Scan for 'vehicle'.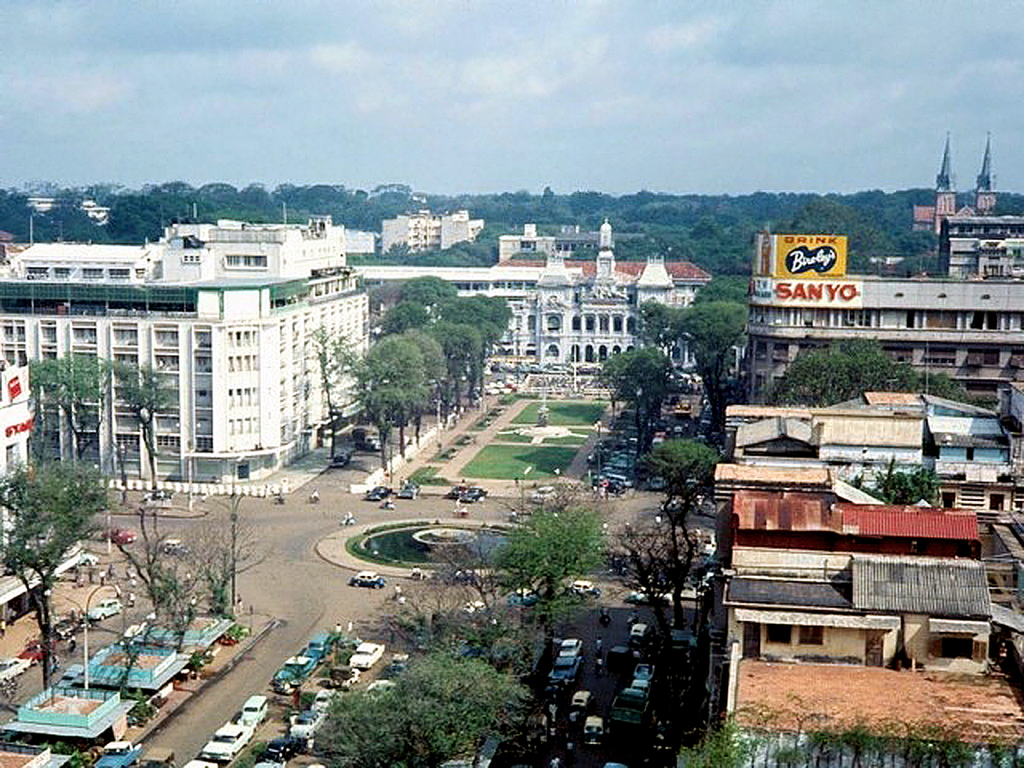
Scan result: x1=304 y1=631 x2=329 y2=661.
